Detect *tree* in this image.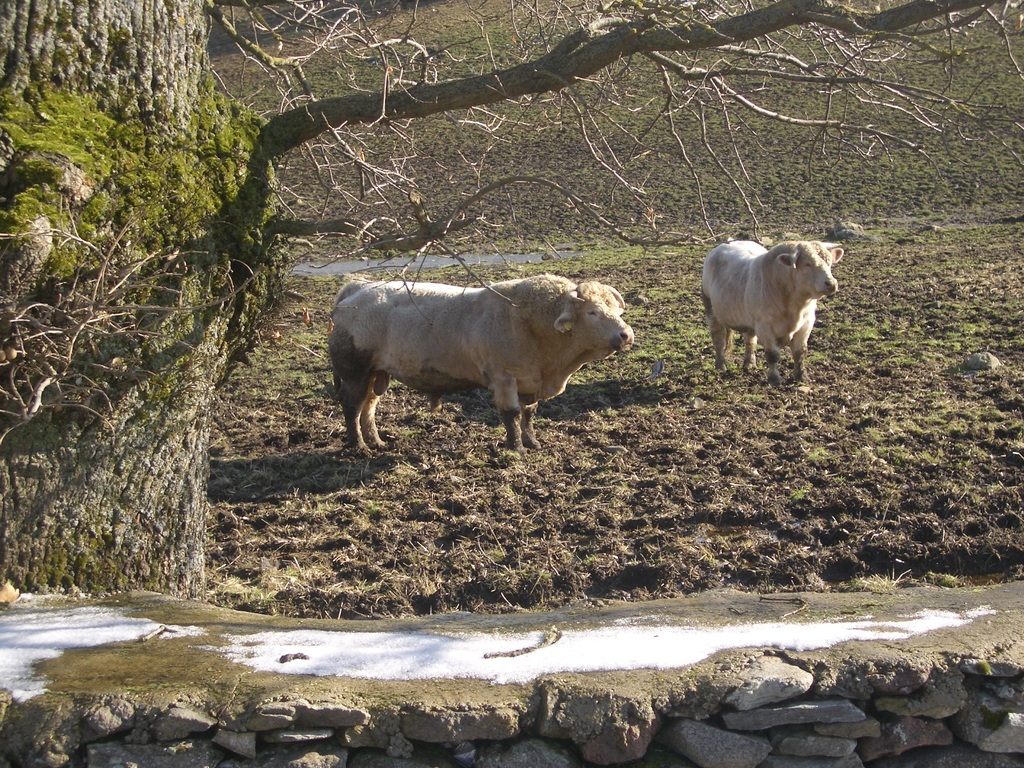
Detection: left=0, top=0, right=1023, bottom=600.
